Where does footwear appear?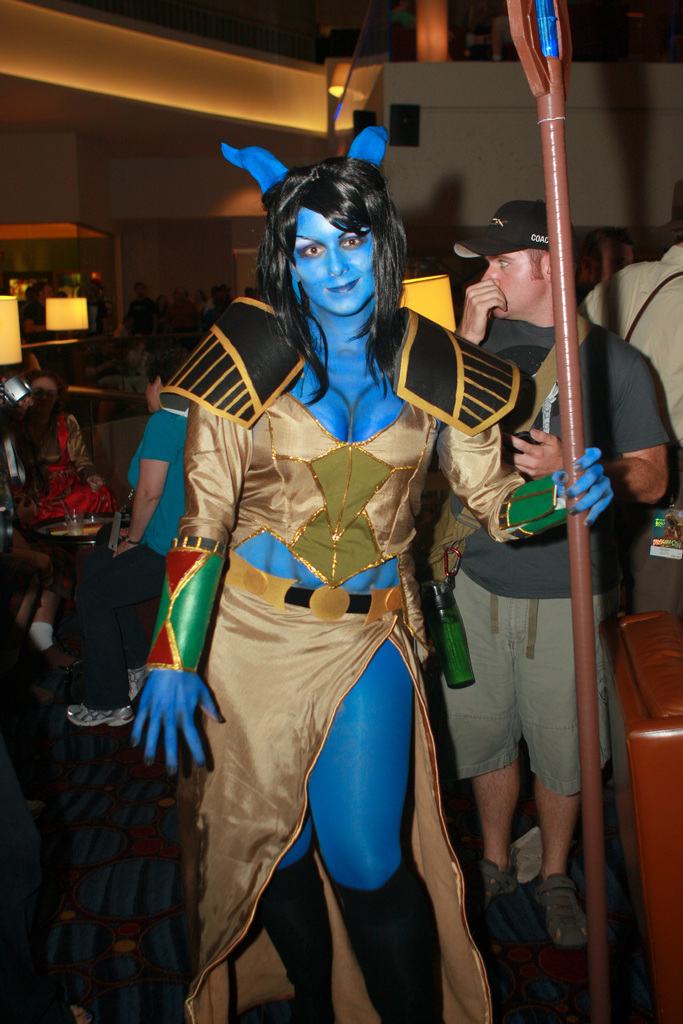
Appears at <box>536,877,580,954</box>.
